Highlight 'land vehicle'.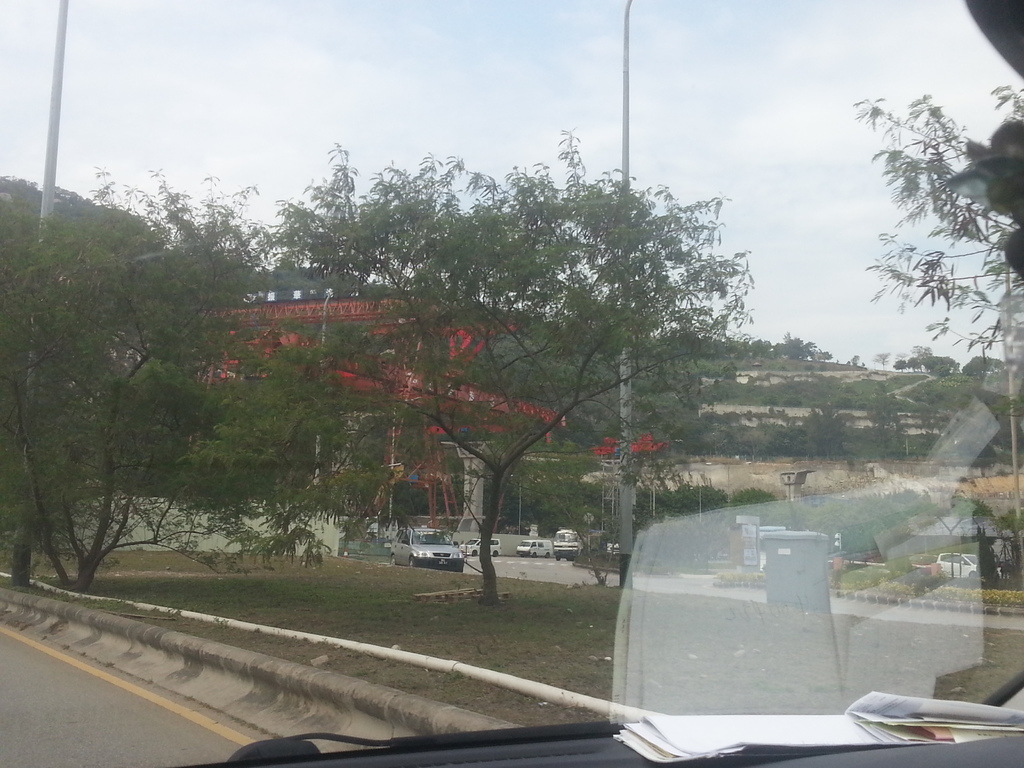
Highlighted region: bbox(387, 525, 462, 575).
